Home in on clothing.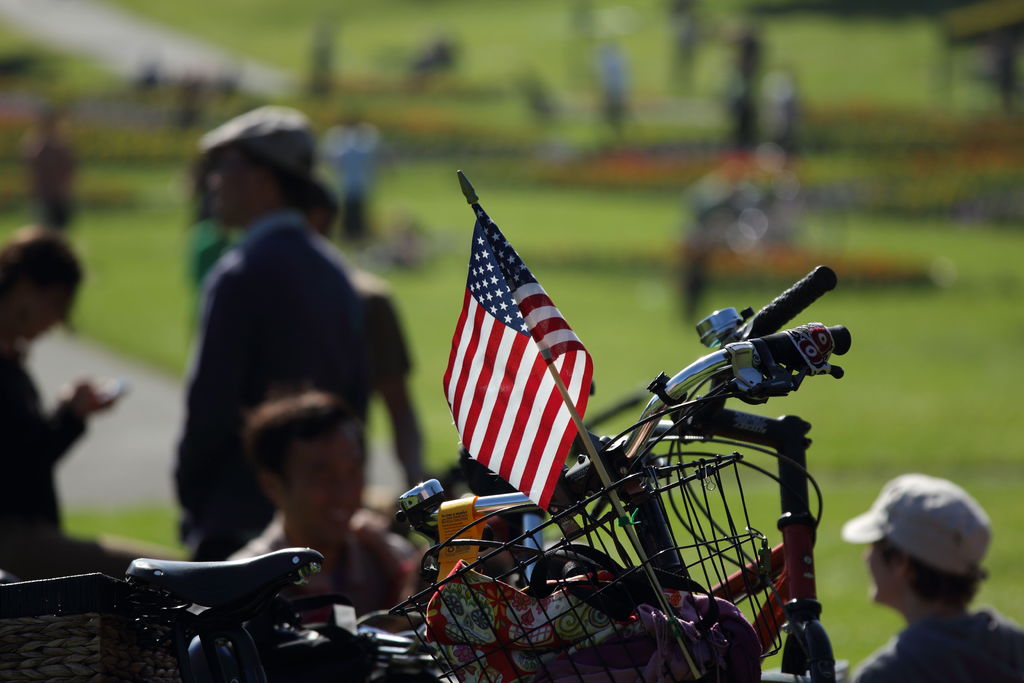
Homed in at select_region(166, 223, 434, 572).
